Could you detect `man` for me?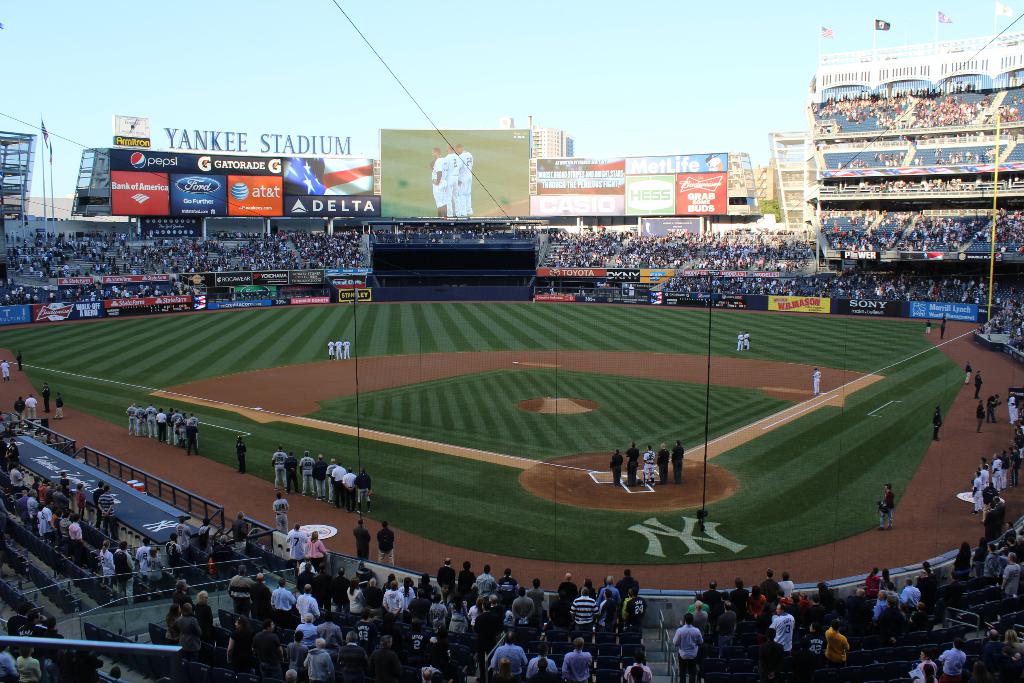
Detection result: (x1=671, y1=613, x2=705, y2=682).
